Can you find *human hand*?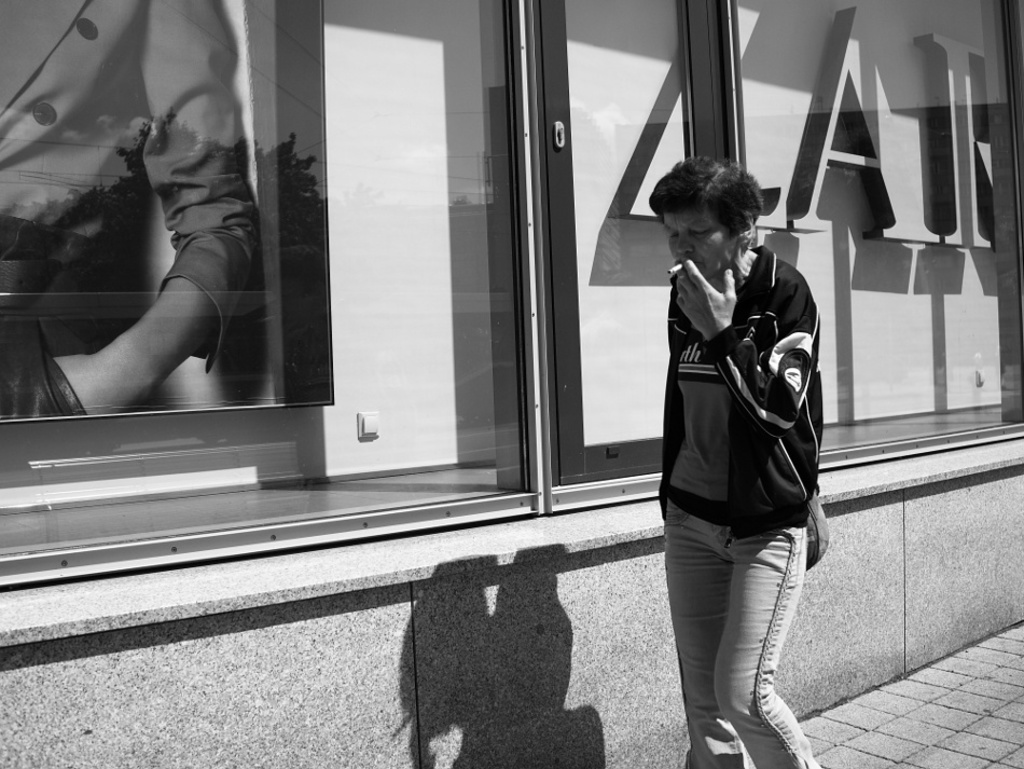
Yes, bounding box: <box>675,259,734,341</box>.
